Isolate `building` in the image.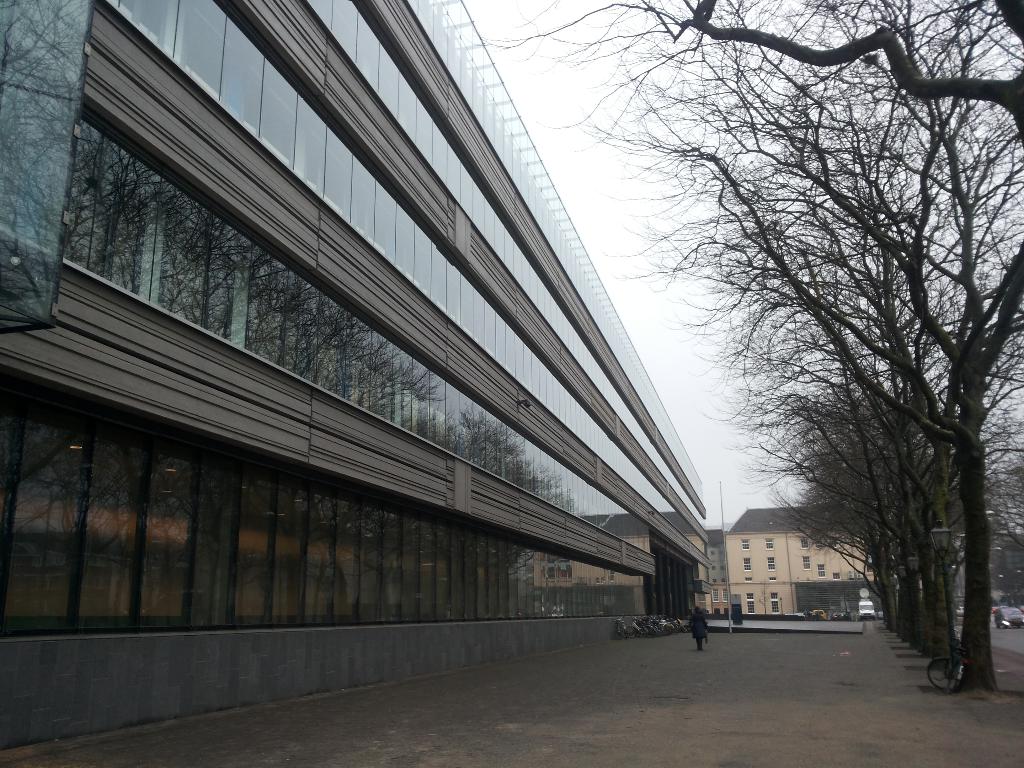
Isolated region: (x1=726, y1=504, x2=873, y2=627).
